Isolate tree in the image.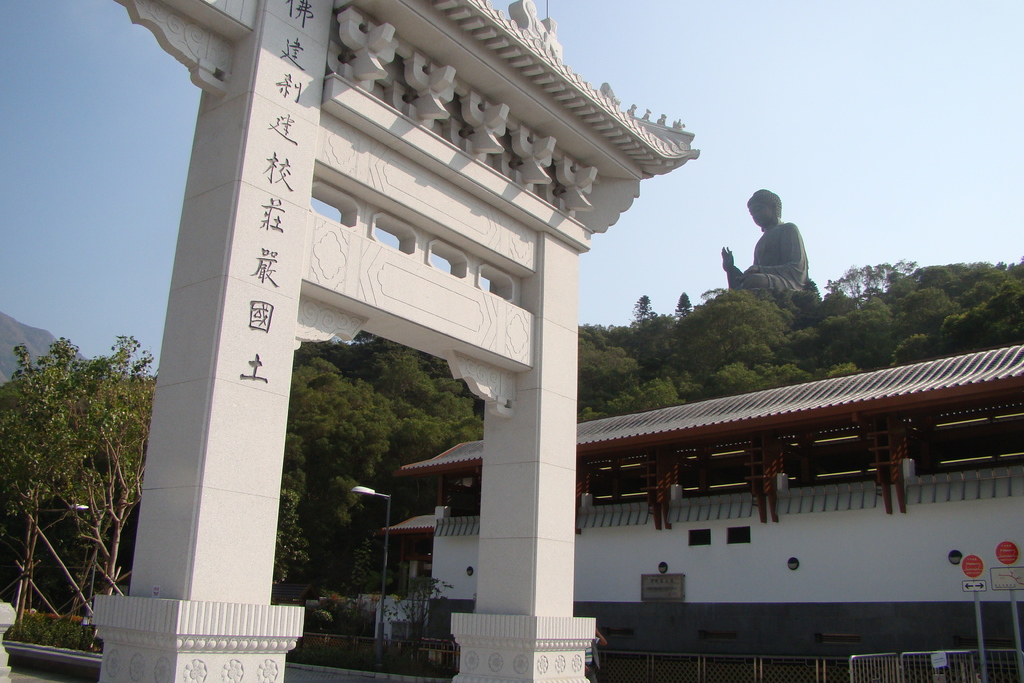
Isolated region: x1=629, y1=294, x2=660, y2=318.
